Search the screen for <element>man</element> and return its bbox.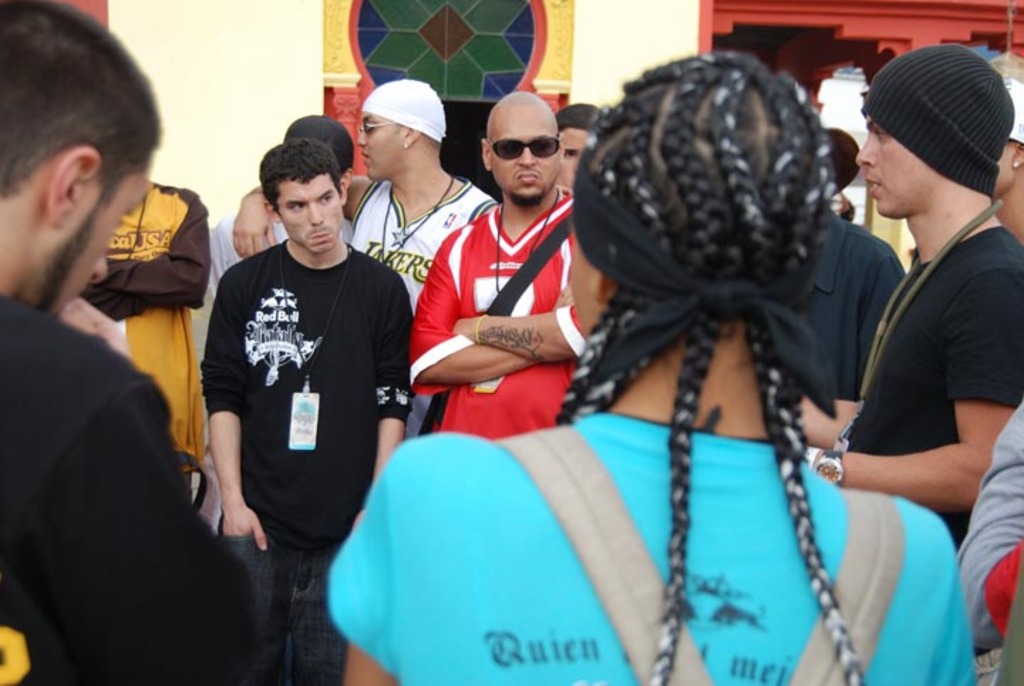
Found: box=[545, 97, 602, 195].
